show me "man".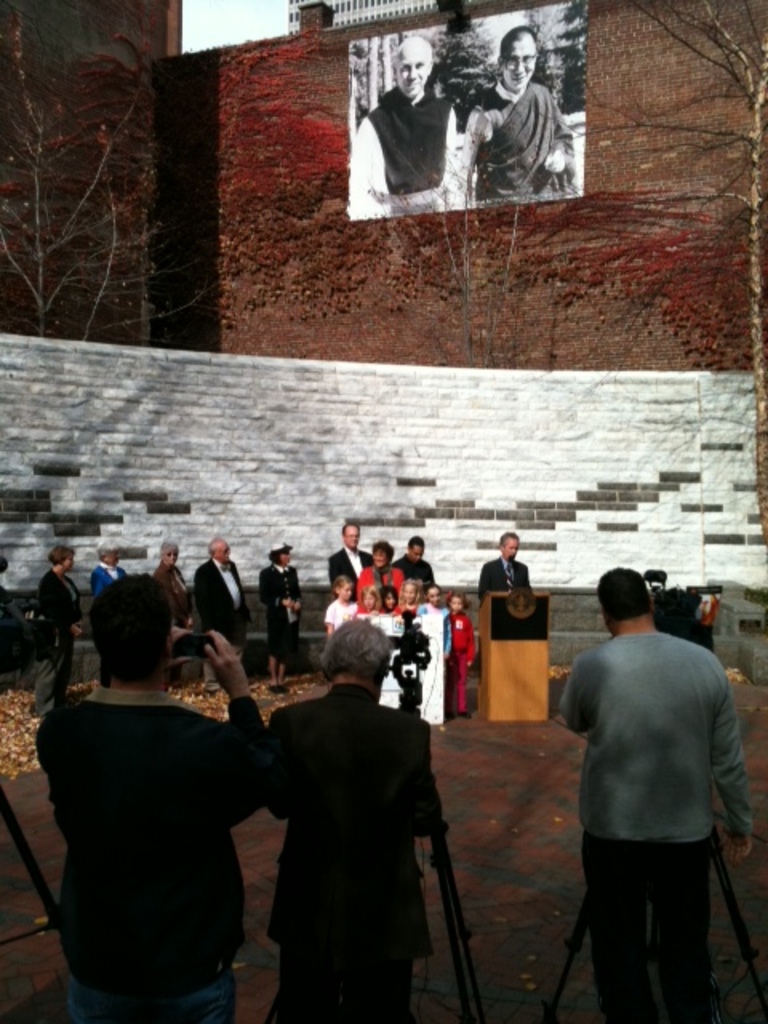
"man" is here: [387,533,438,590].
